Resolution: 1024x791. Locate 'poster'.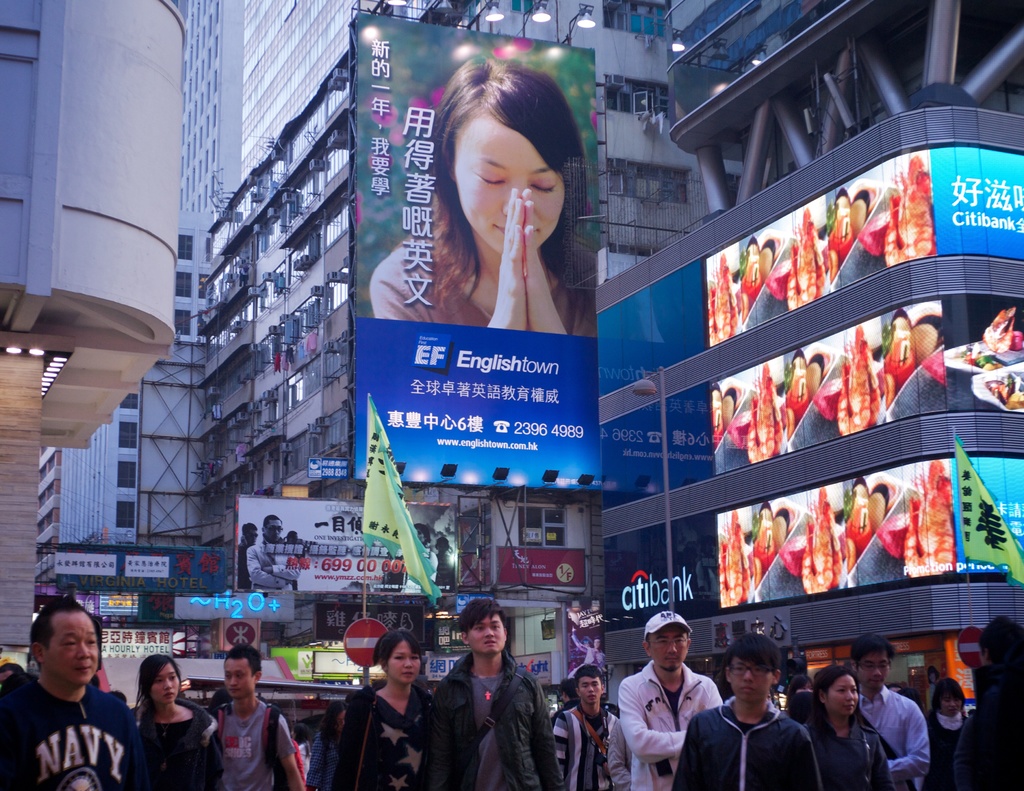
{"x1": 596, "y1": 454, "x2": 1023, "y2": 619}.
